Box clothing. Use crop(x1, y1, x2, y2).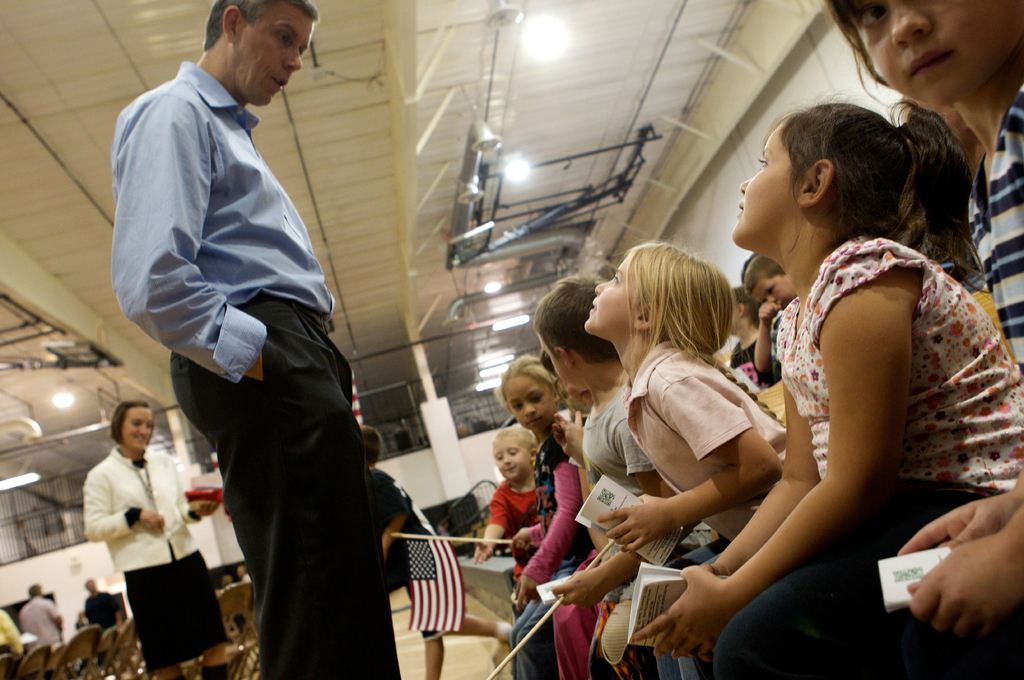
crop(18, 596, 64, 644).
